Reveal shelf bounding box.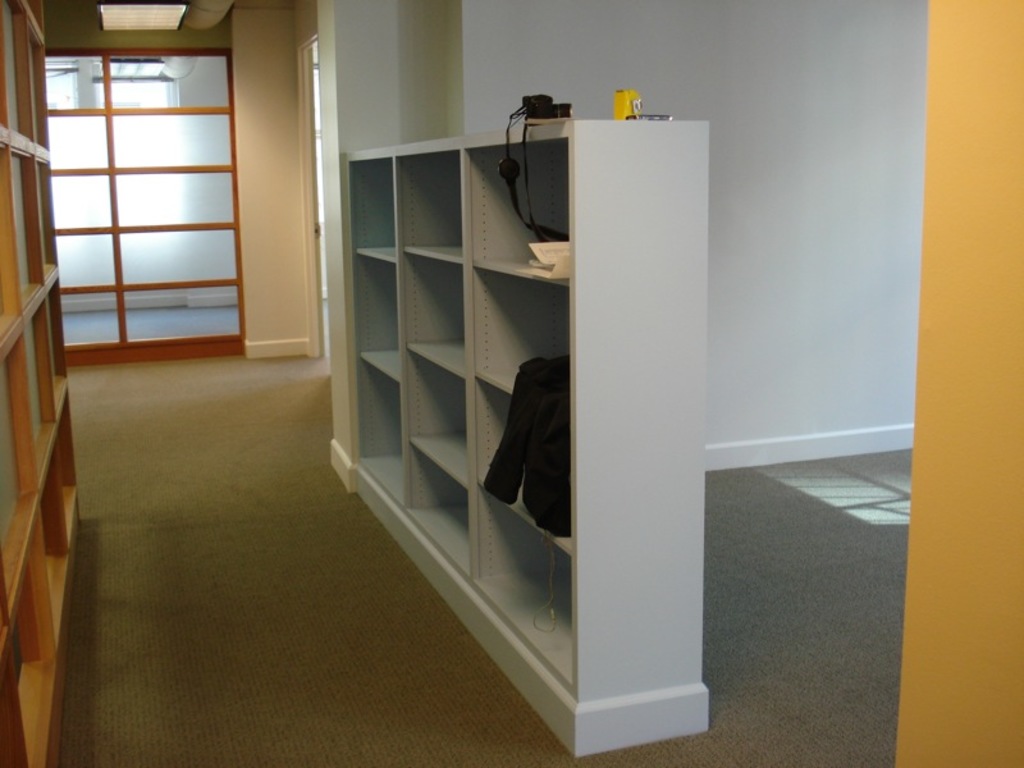
Revealed: bbox=(271, 23, 728, 714).
